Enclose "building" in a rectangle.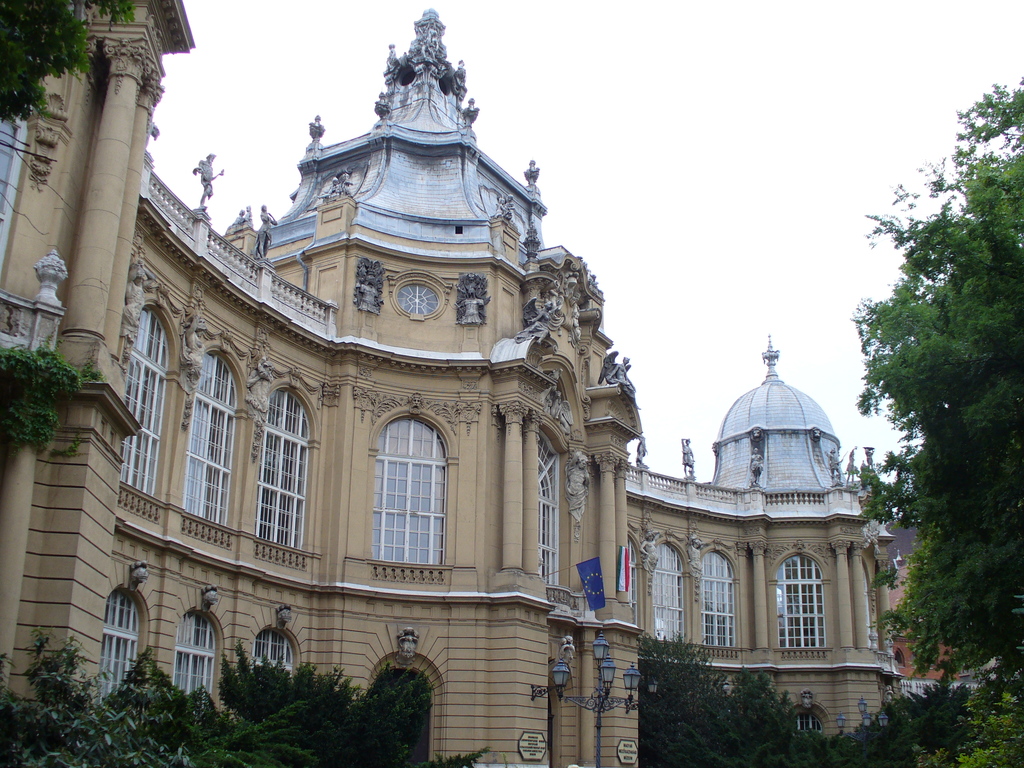
rect(0, 4, 902, 766).
